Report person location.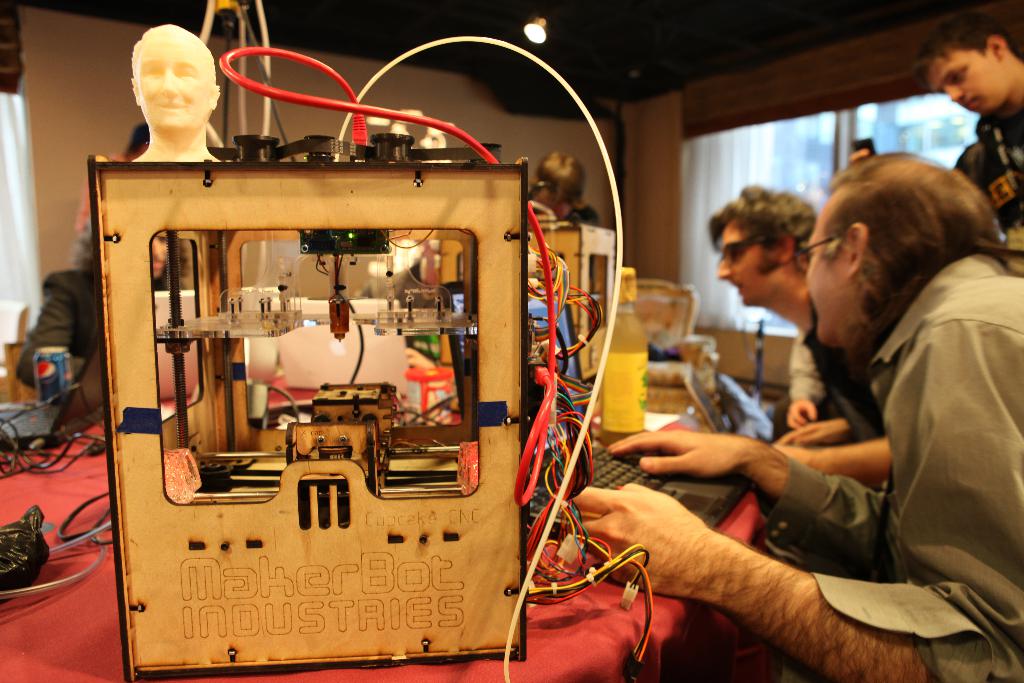
Report: box=[748, 190, 889, 495].
